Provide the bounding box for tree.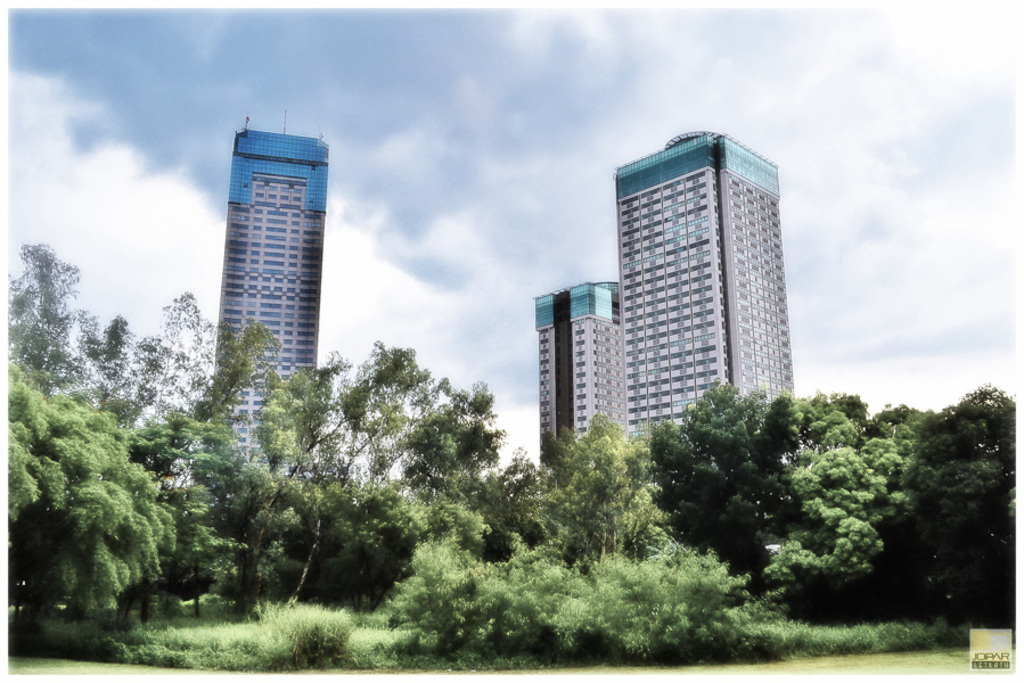
detection(498, 394, 670, 612).
